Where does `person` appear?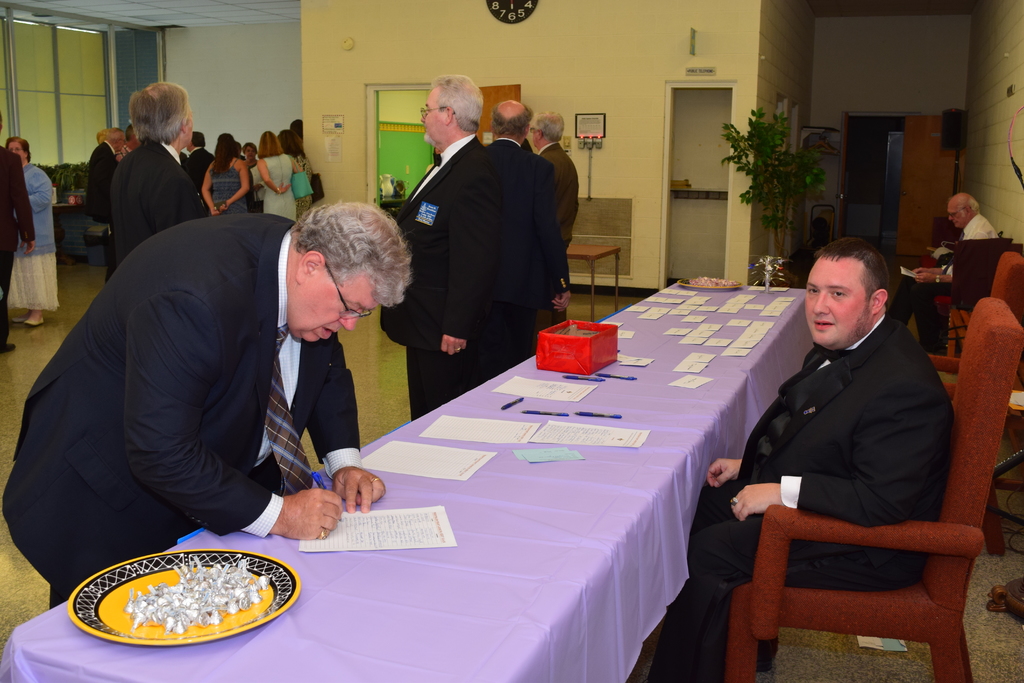
Appears at <bbox>0, 193, 416, 618</bbox>.
